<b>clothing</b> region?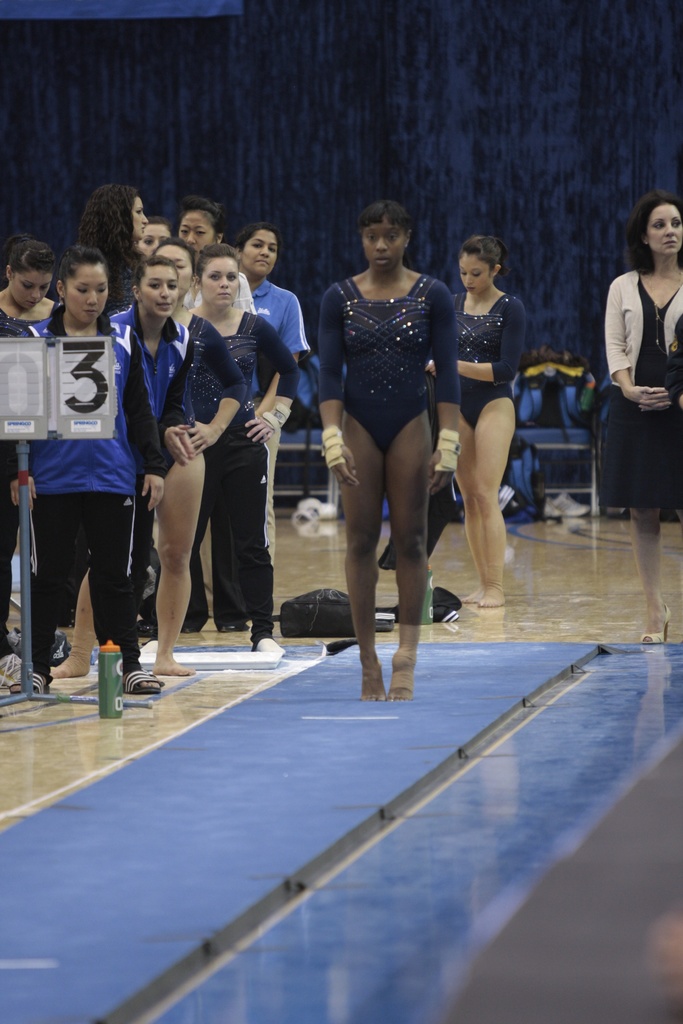
left=599, top=269, right=682, bottom=528
